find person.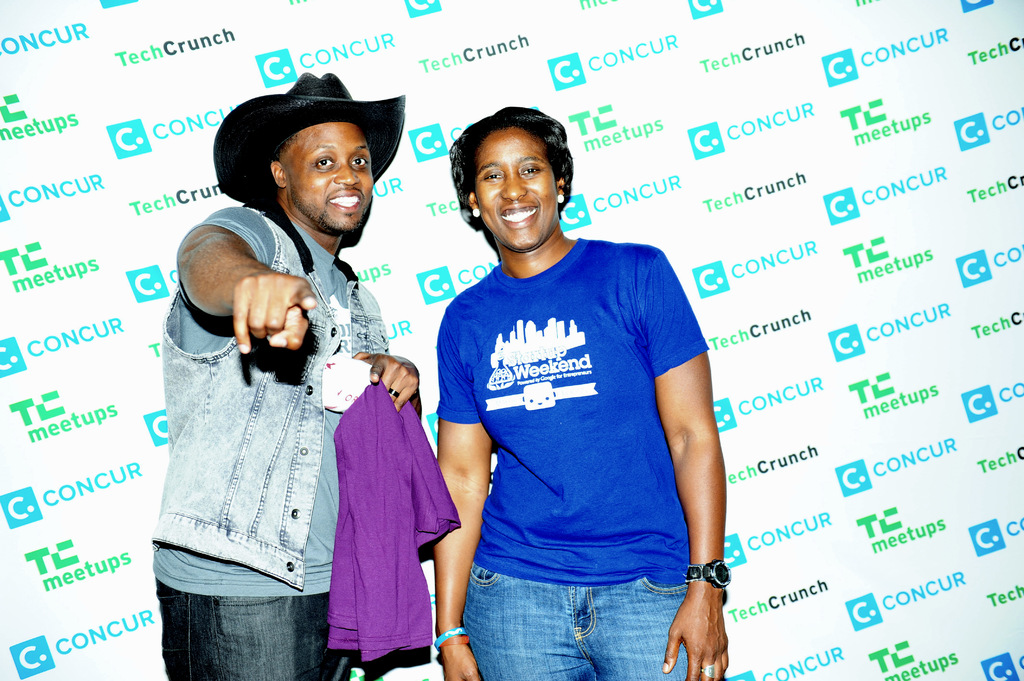
(358, 114, 710, 680).
